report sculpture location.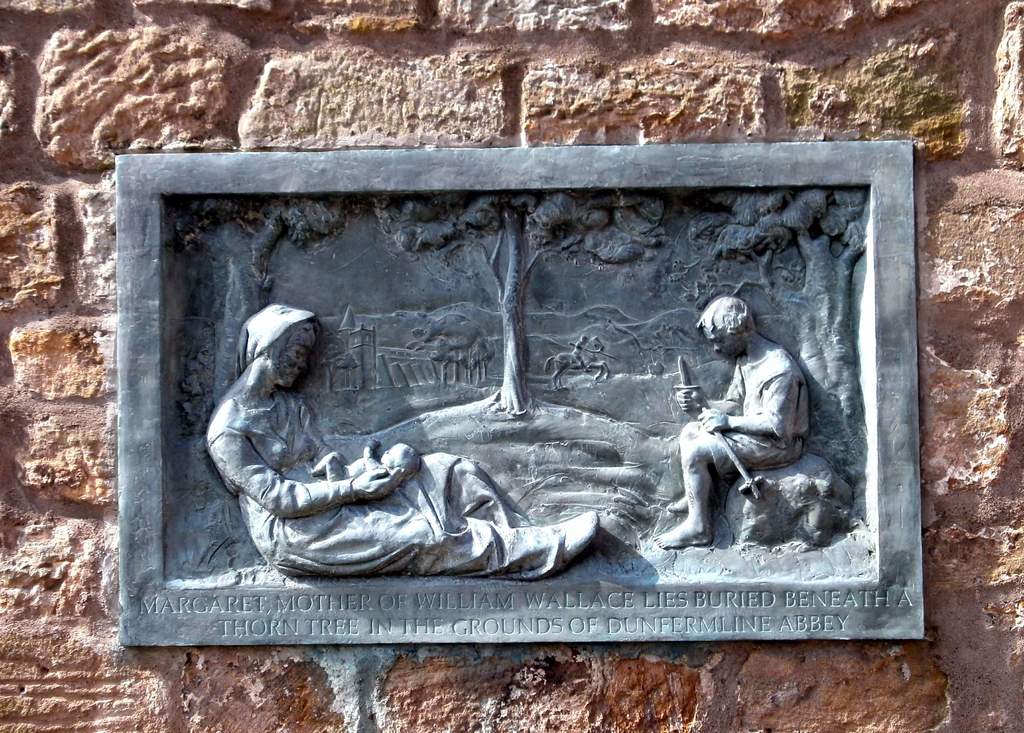
Report: 310 331 360 397.
